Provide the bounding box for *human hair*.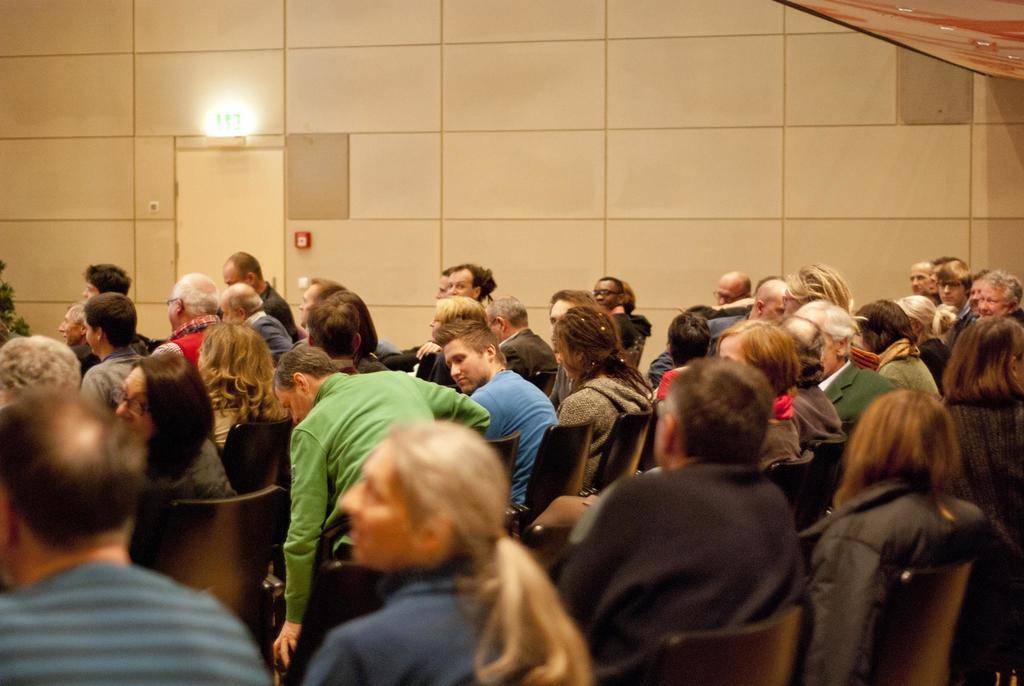
(left=970, top=270, right=988, bottom=281).
